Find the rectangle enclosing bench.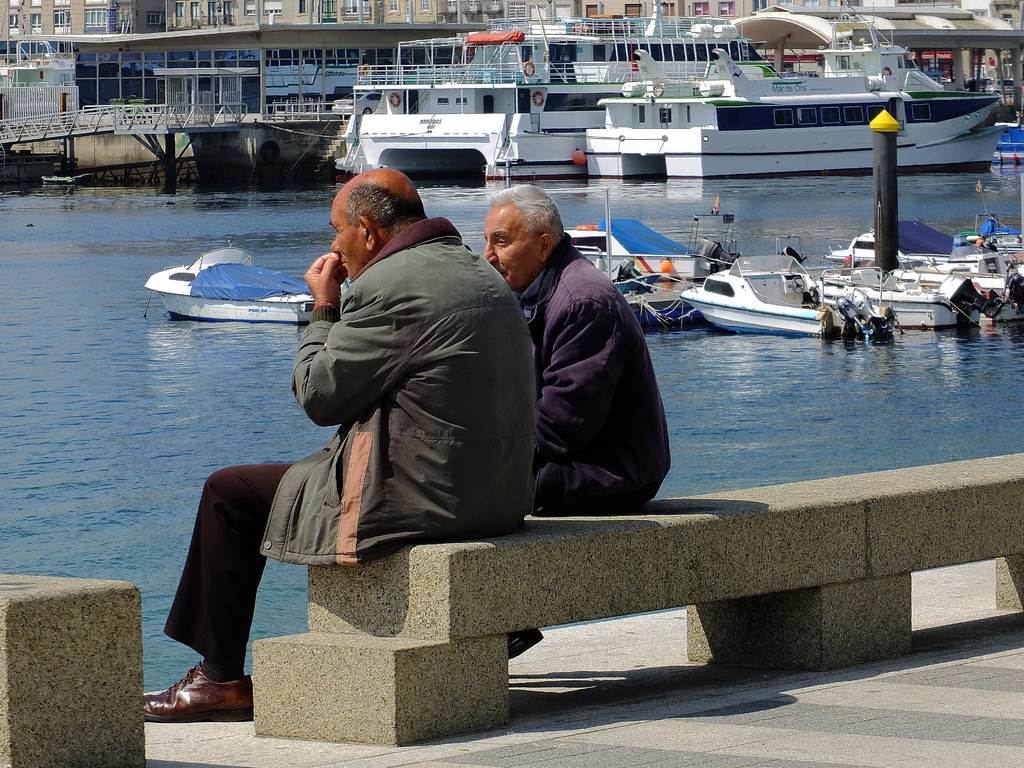
<bbox>251, 447, 1023, 735</bbox>.
